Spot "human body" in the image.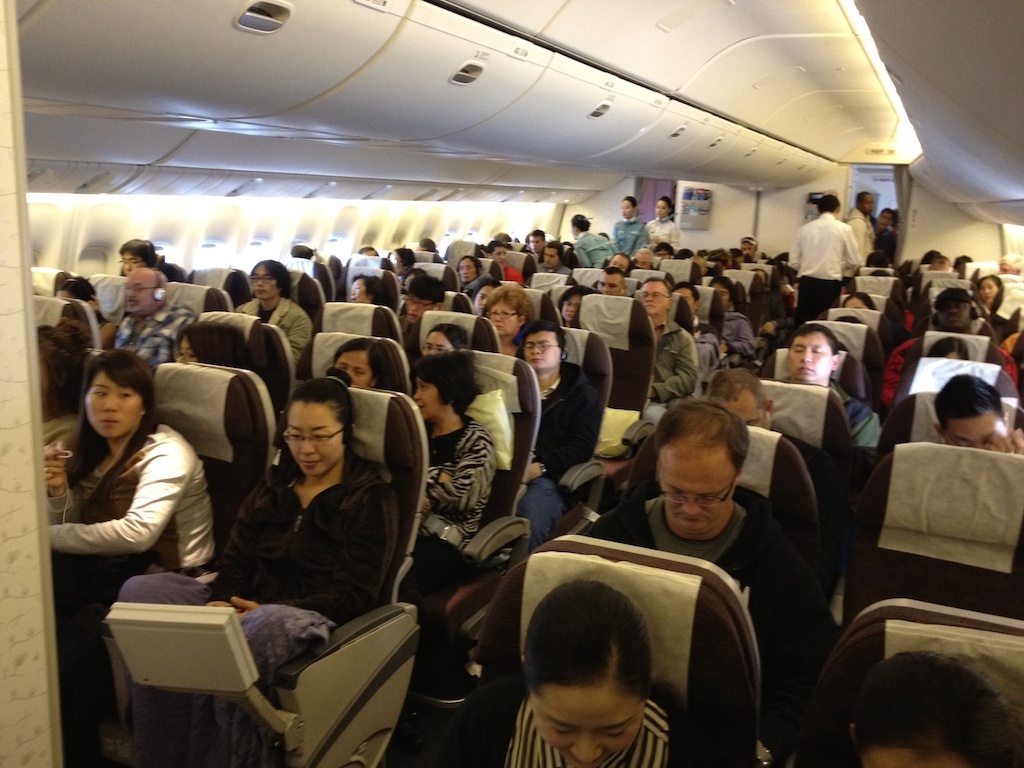
"human body" found at {"left": 60, "top": 329, "right": 204, "bottom": 707}.
